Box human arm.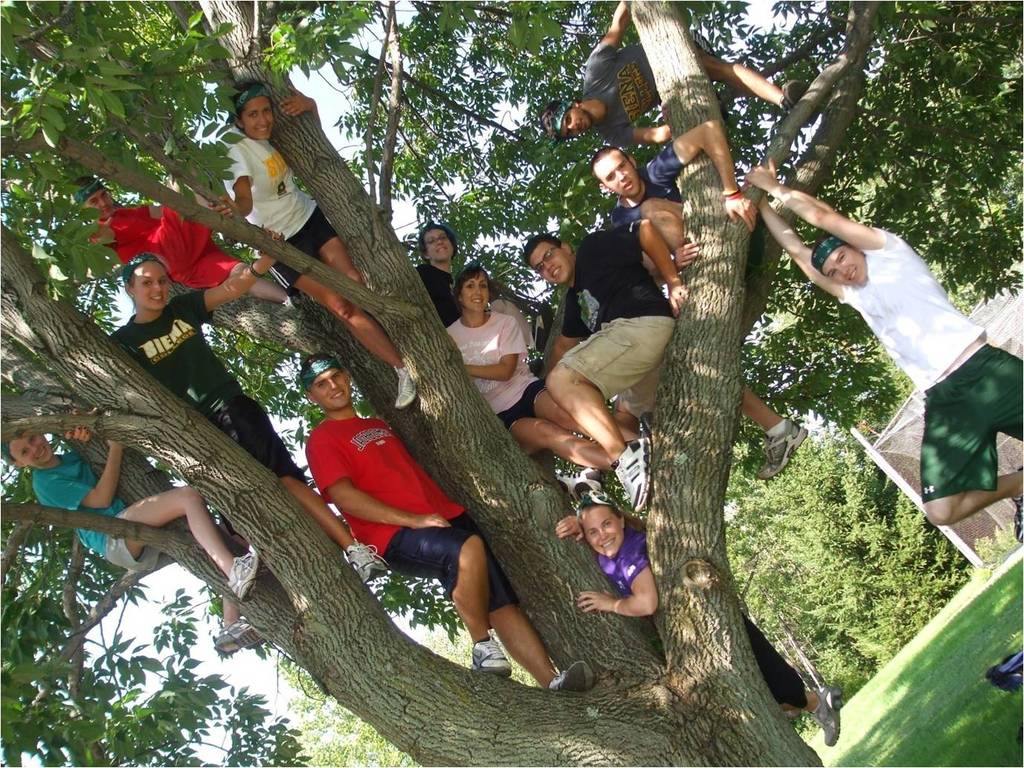
(743, 155, 901, 254).
